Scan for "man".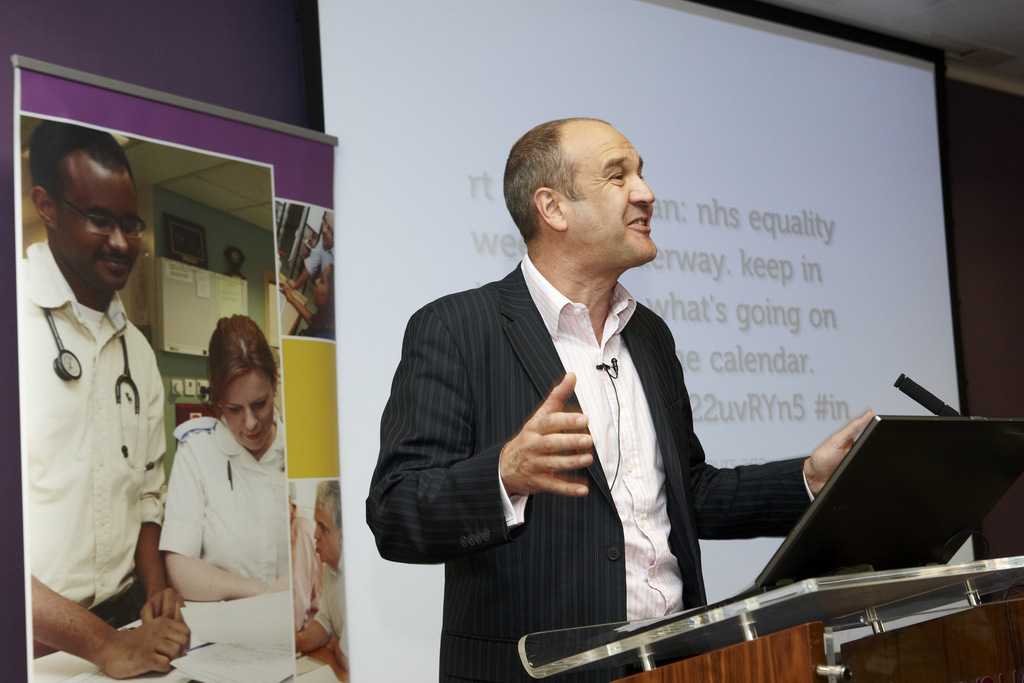
Scan result: (x1=393, y1=115, x2=852, y2=659).
